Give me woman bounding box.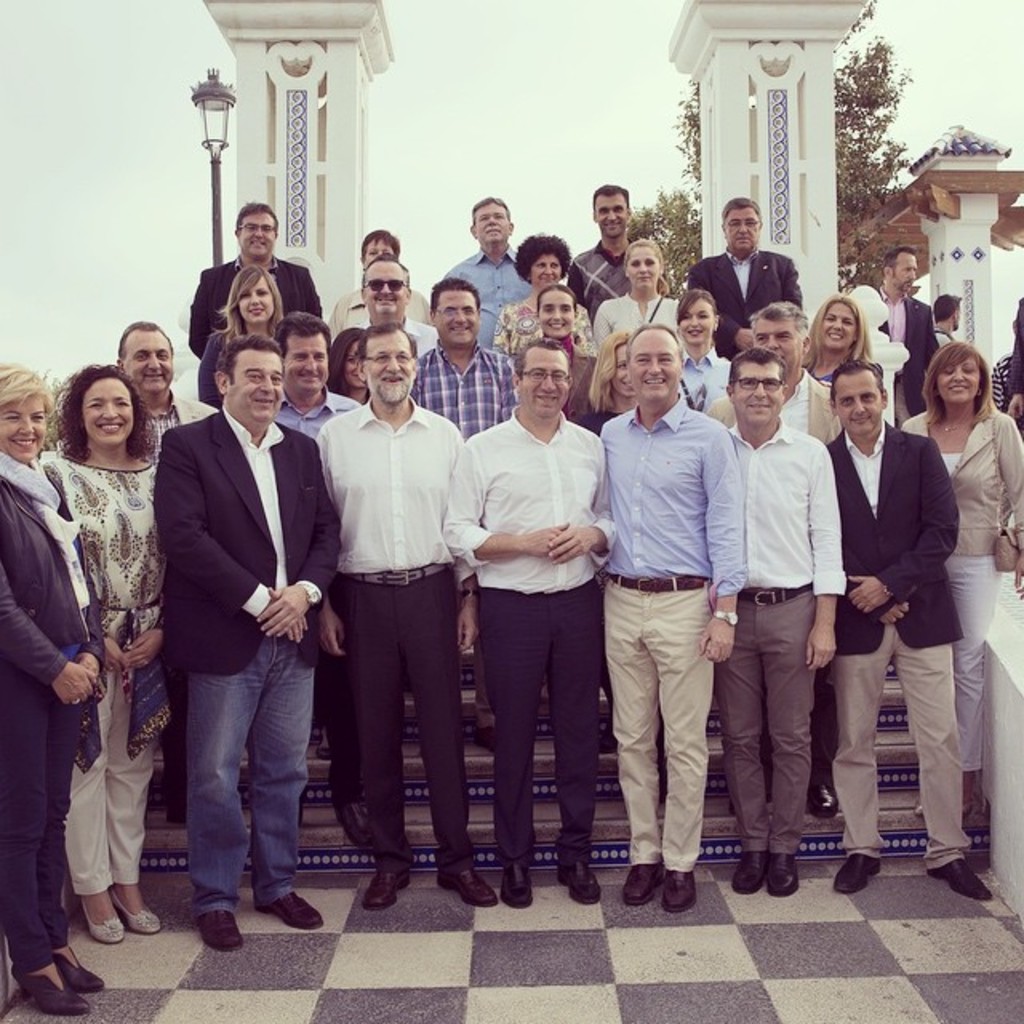
{"x1": 328, "y1": 227, "x2": 430, "y2": 344}.
